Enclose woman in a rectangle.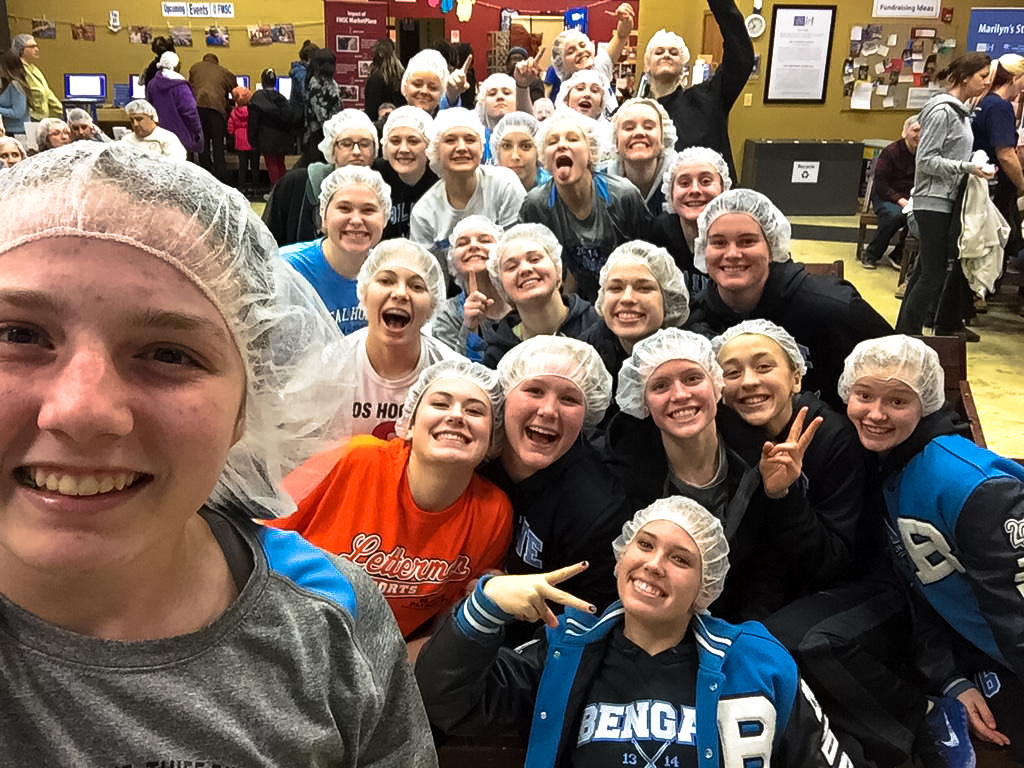
locate(520, 101, 658, 283).
